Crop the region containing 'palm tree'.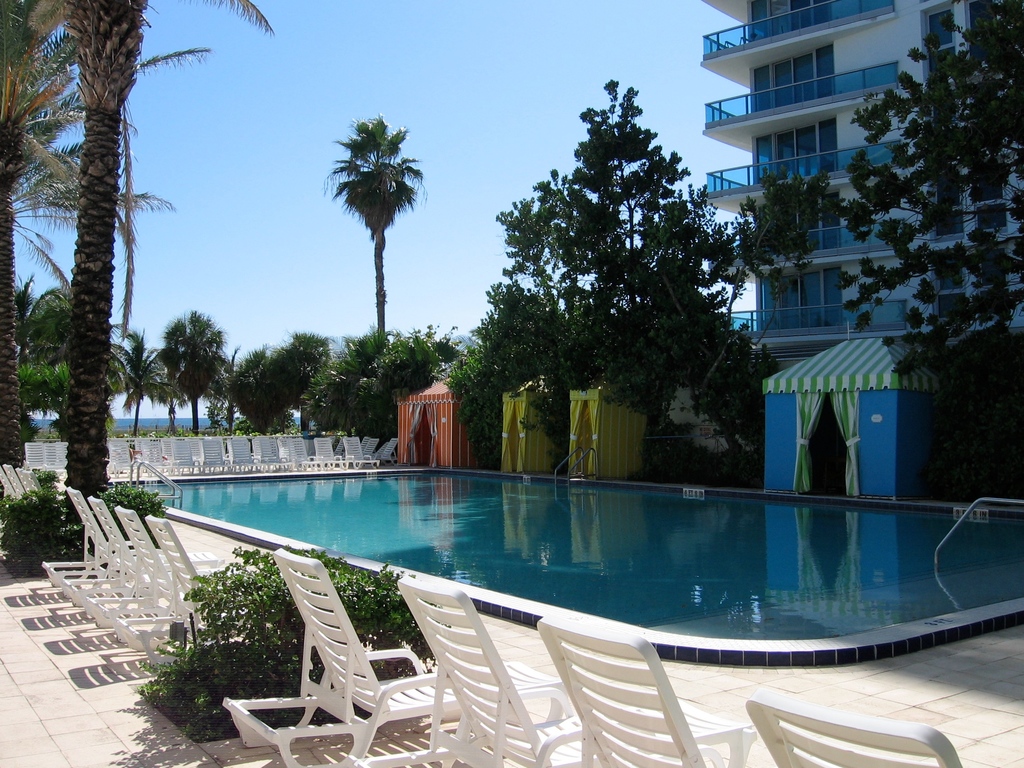
Crop region: bbox=[0, 0, 83, 151].
